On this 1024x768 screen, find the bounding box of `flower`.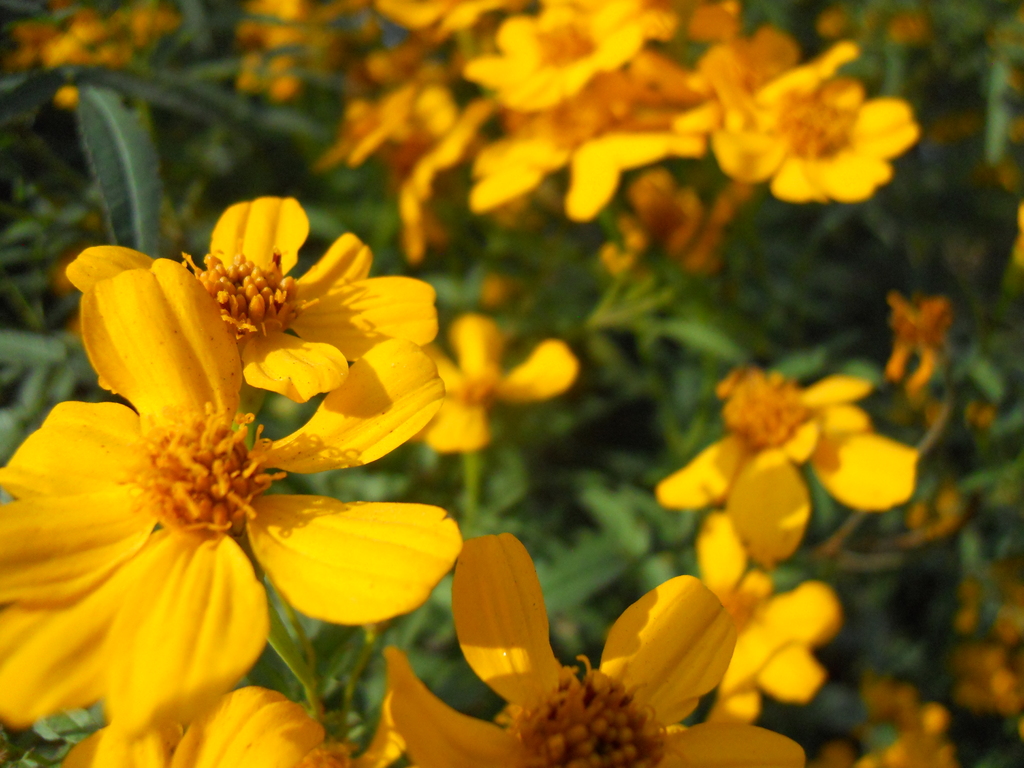
Bounding box: [887,8,931,44].
